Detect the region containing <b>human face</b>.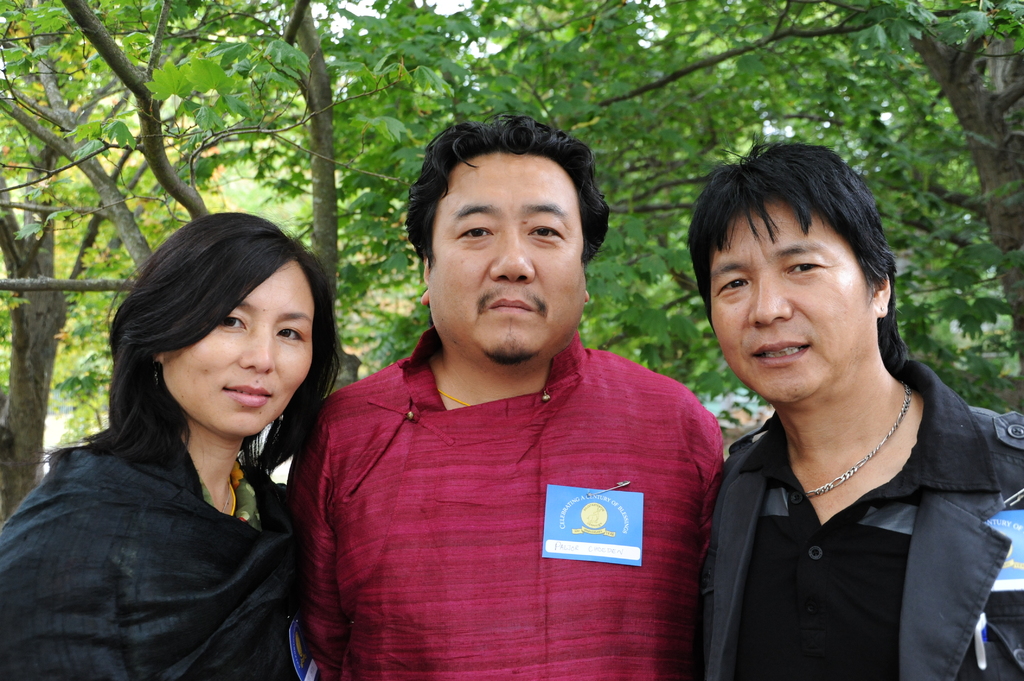
(428, 151, 588, 367).
